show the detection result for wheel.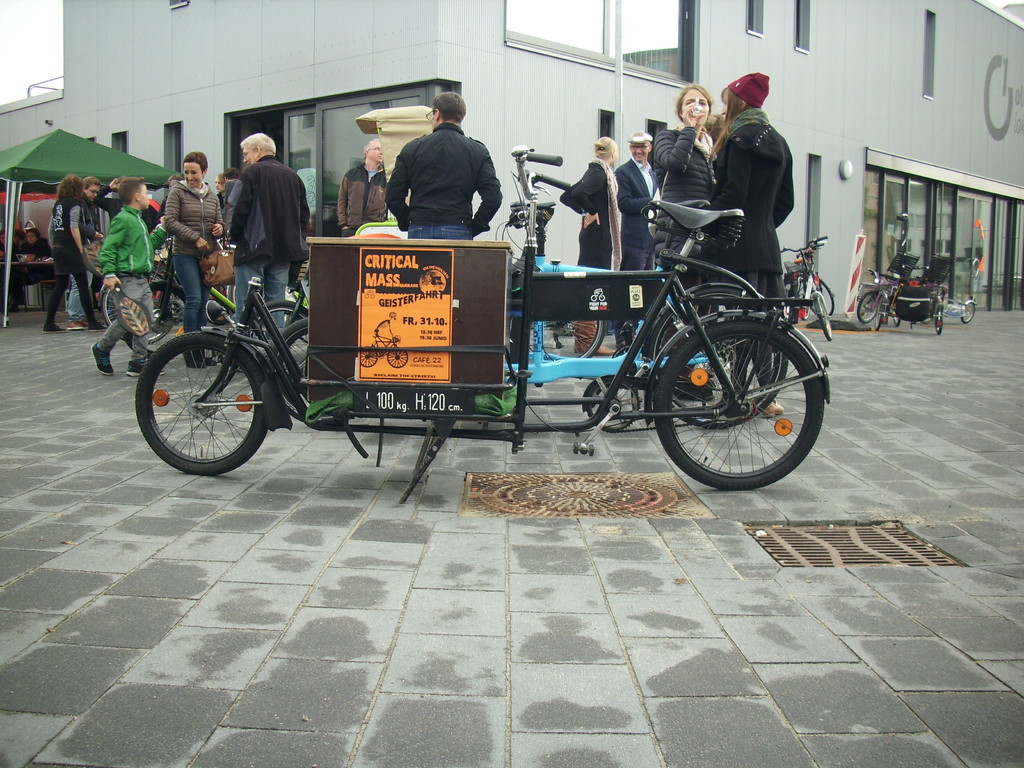
box=[891, 301, 899, 326].
